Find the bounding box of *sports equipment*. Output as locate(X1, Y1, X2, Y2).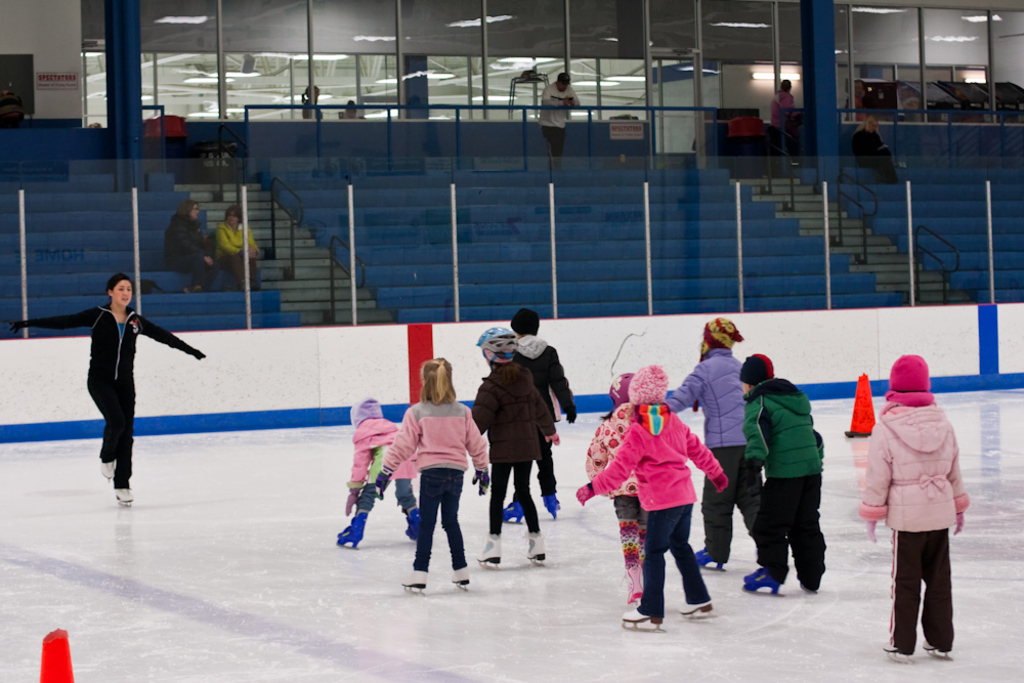
locate(503, 499, 522, 526).
